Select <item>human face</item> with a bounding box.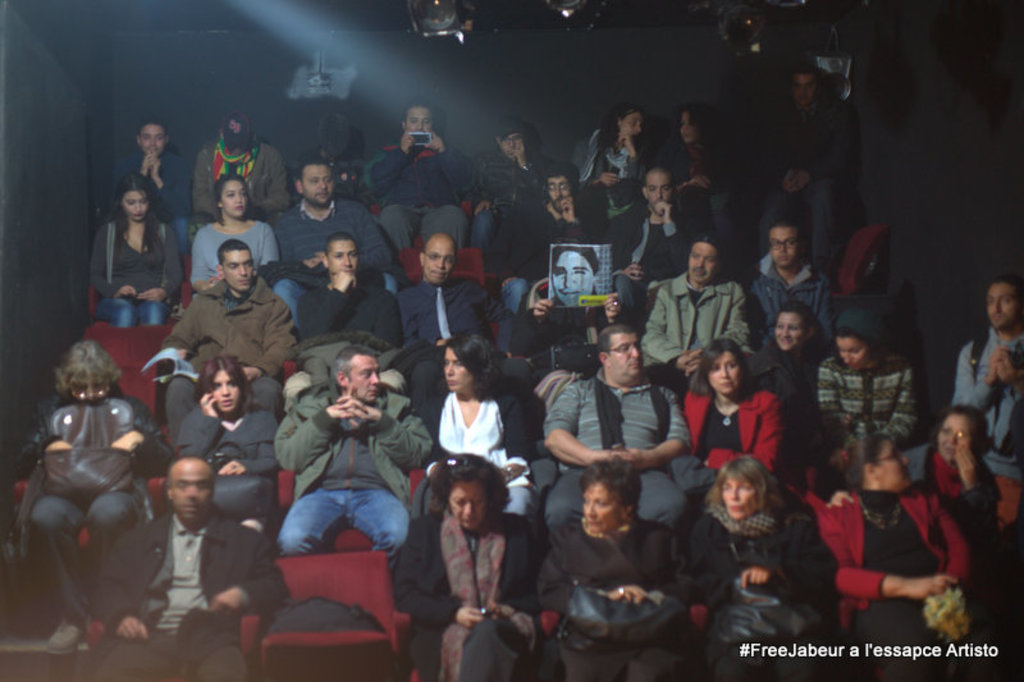
l=442, t=352, r=474, b=394.
